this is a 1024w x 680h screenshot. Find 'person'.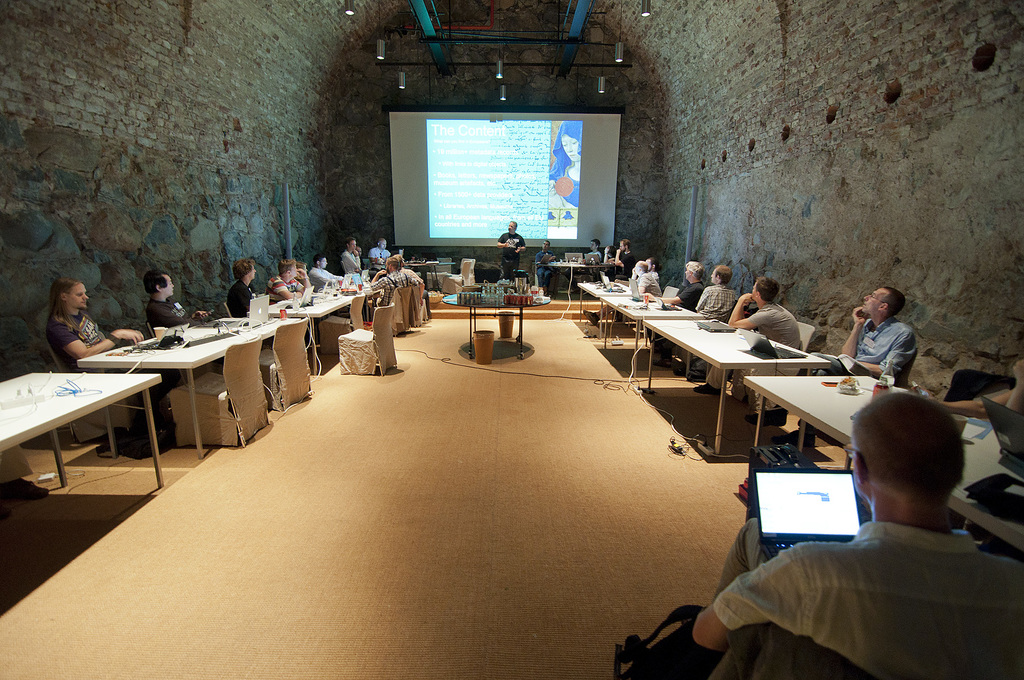
Bounding box: Rect(497, 226, 527, 278).
